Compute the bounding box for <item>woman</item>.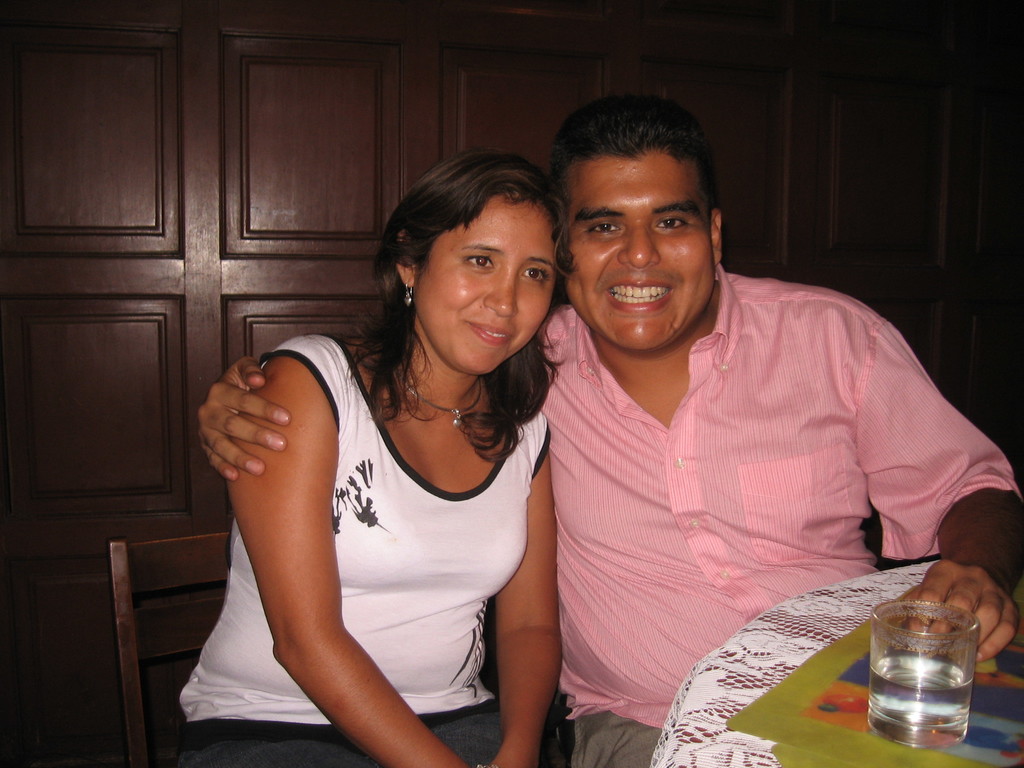
bbox=[182, 147, 584, 757].
